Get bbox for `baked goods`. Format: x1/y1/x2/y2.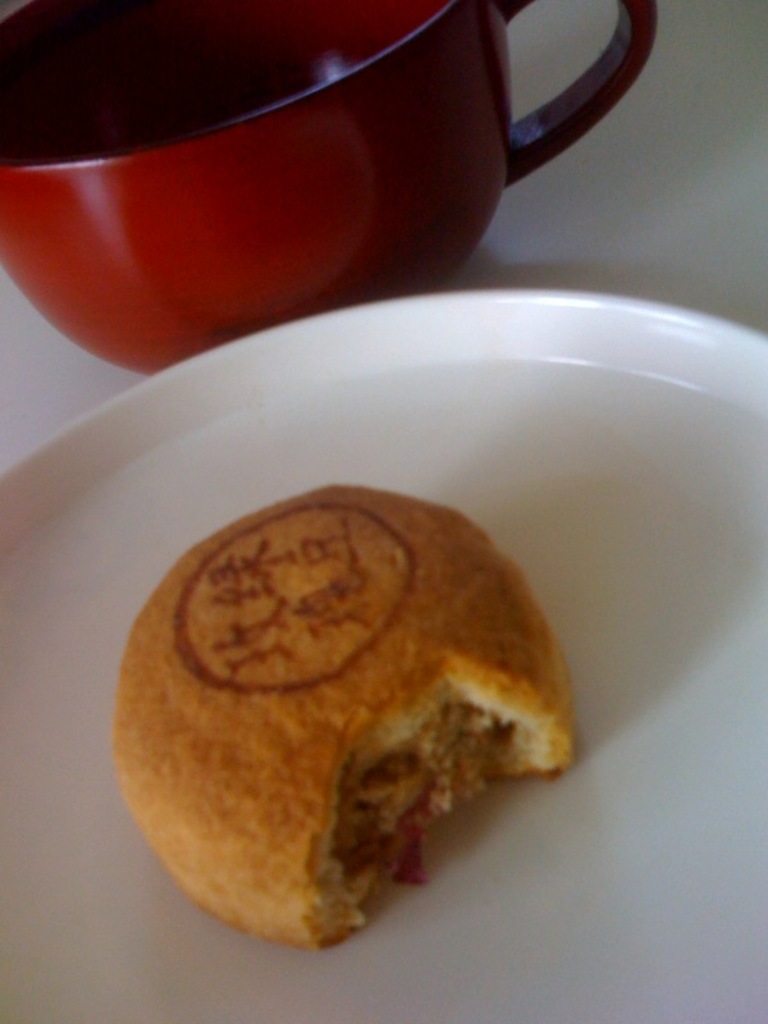
108/480/572/955.
